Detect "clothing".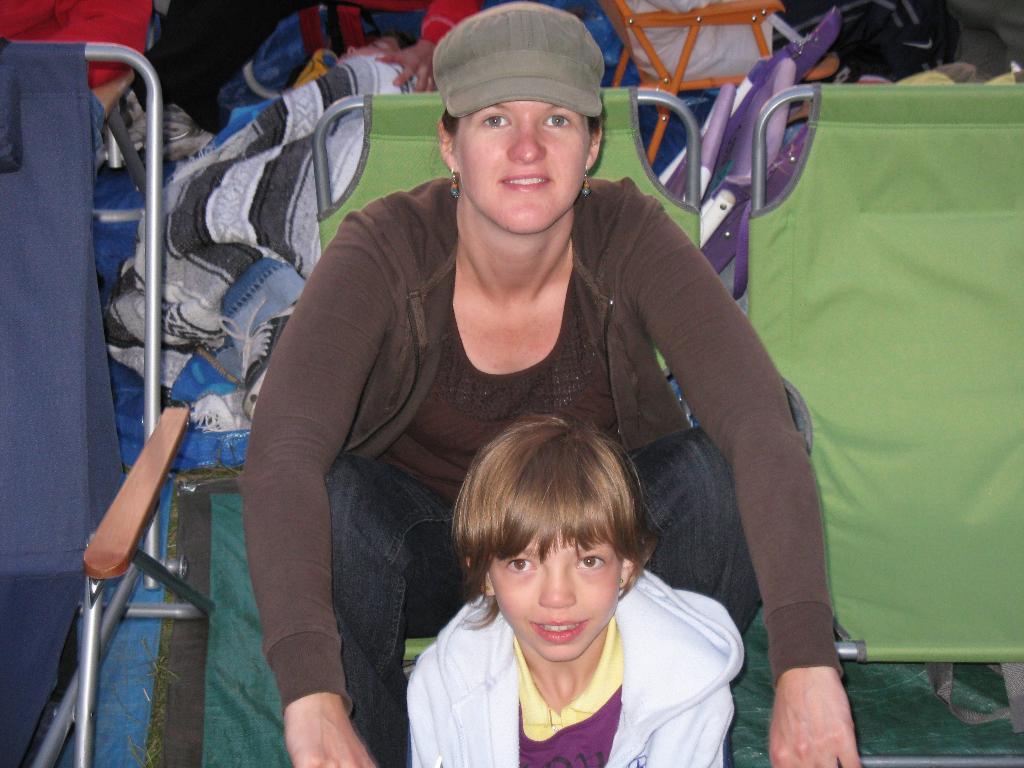
Detected at pyautogui.locateOnScreen(241, 173, 842, 767).
